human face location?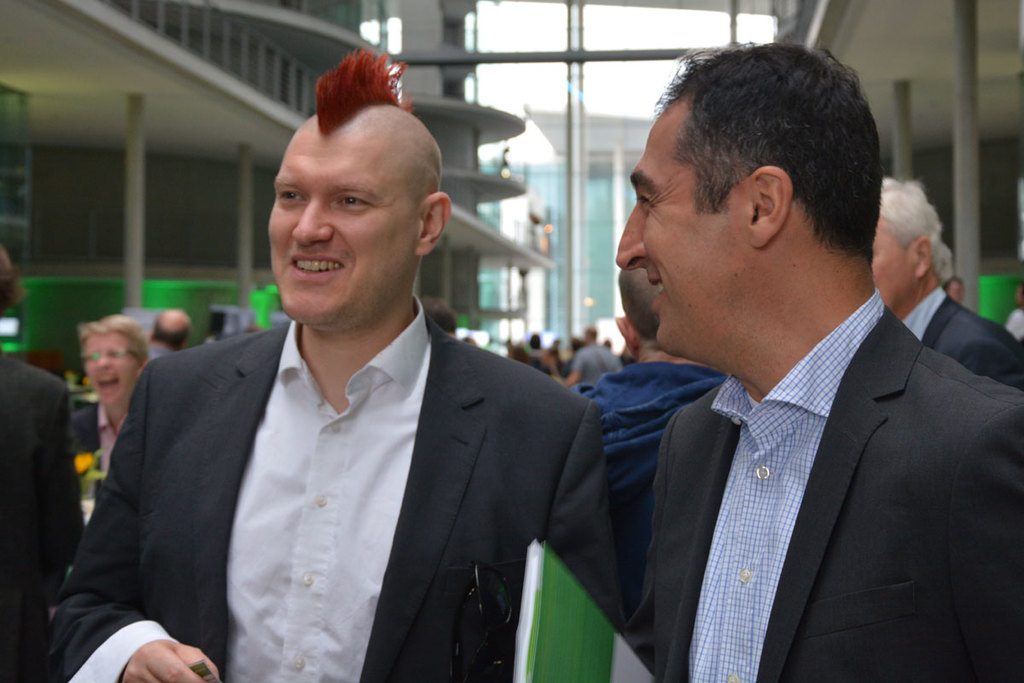
84,330,137,407
